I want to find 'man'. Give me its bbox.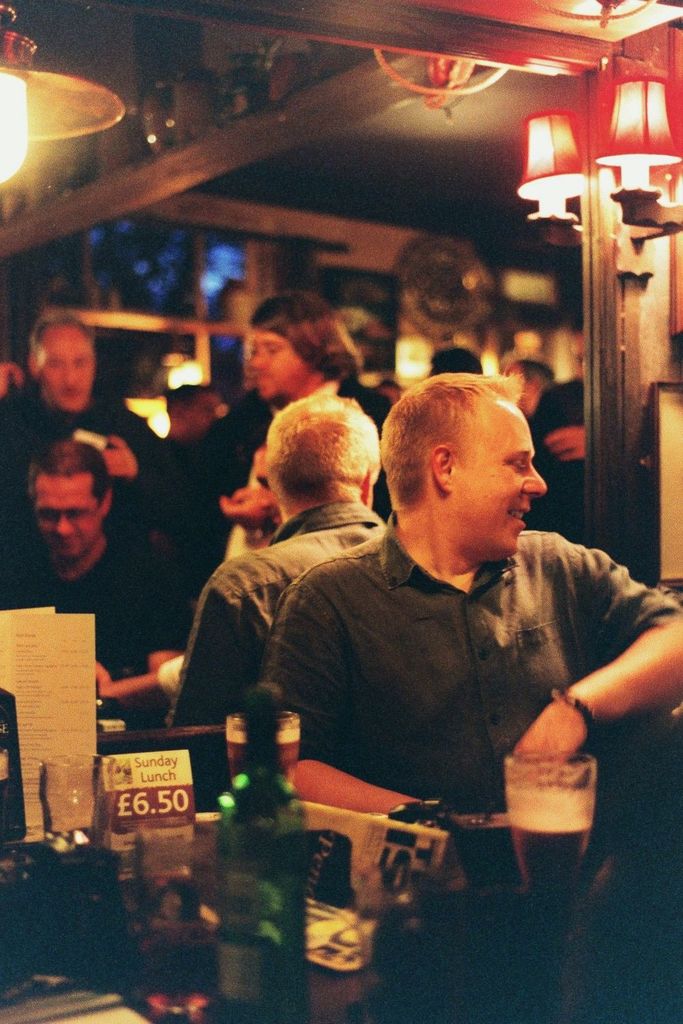
{"x1": 181, "y1": 369, "x2": 645, "y2": 851}.
